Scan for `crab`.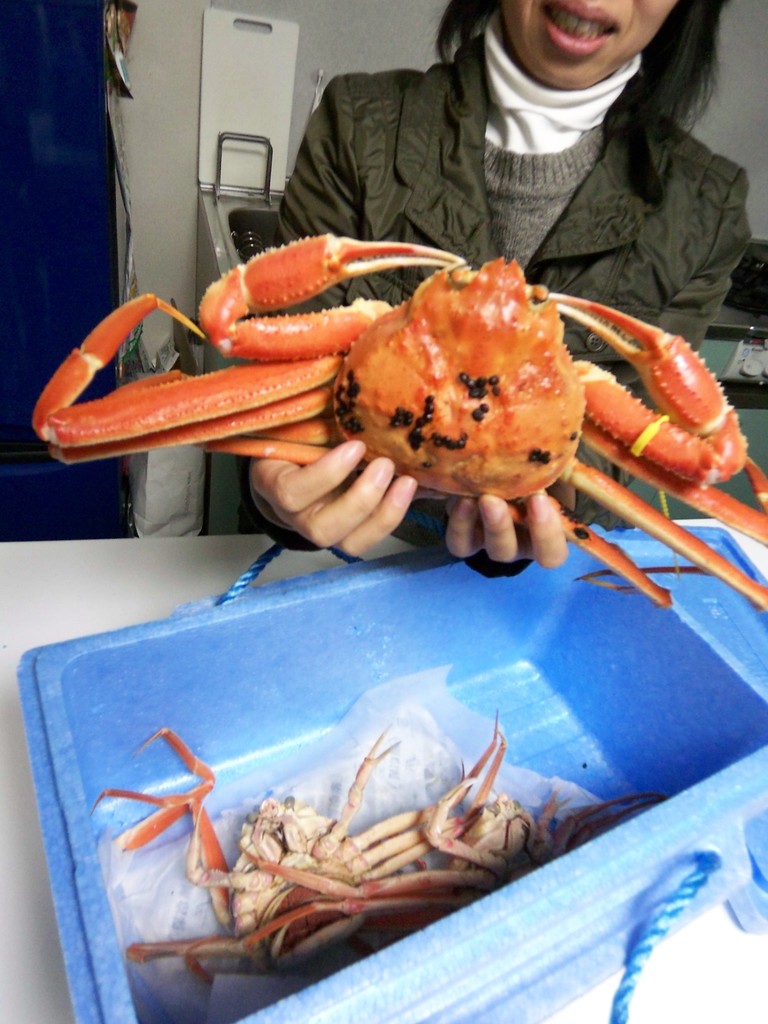
Scan result: [422, 719, 664, 890].
